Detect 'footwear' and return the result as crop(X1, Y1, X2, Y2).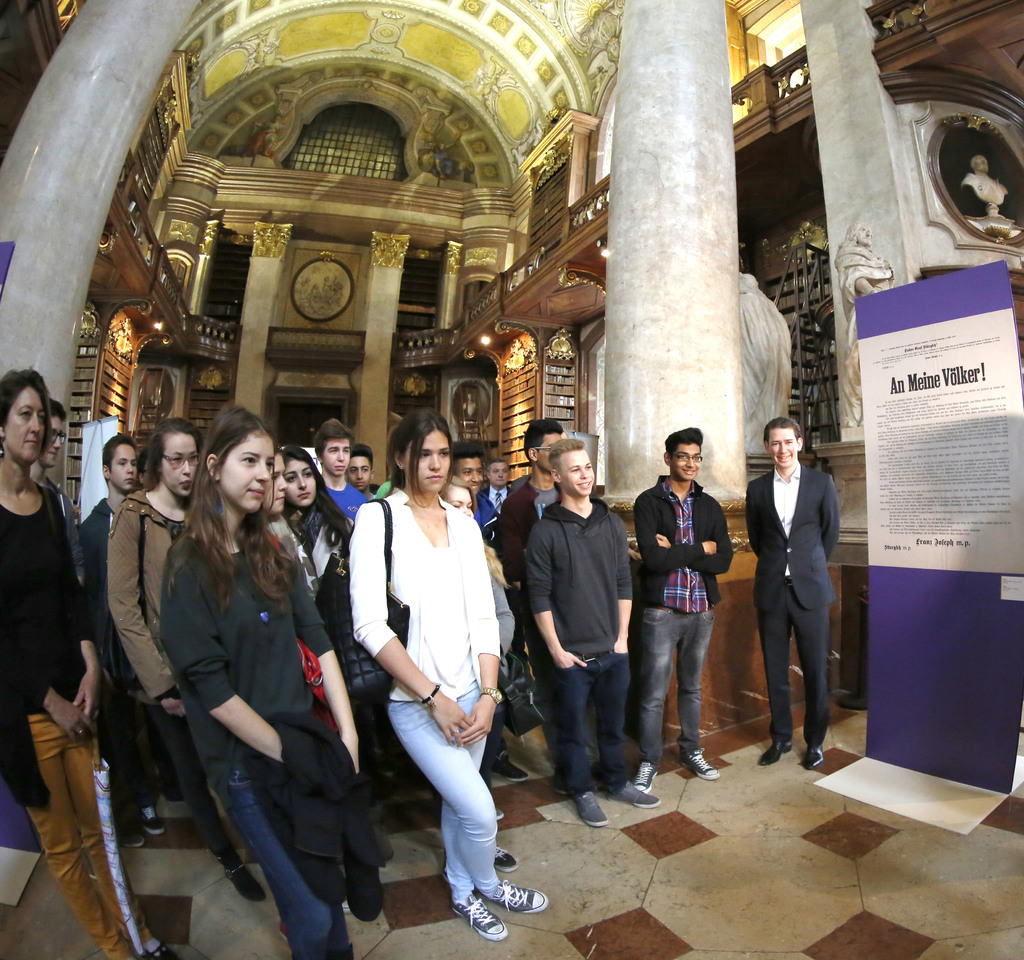
crop(222, 857, 268, 900).
